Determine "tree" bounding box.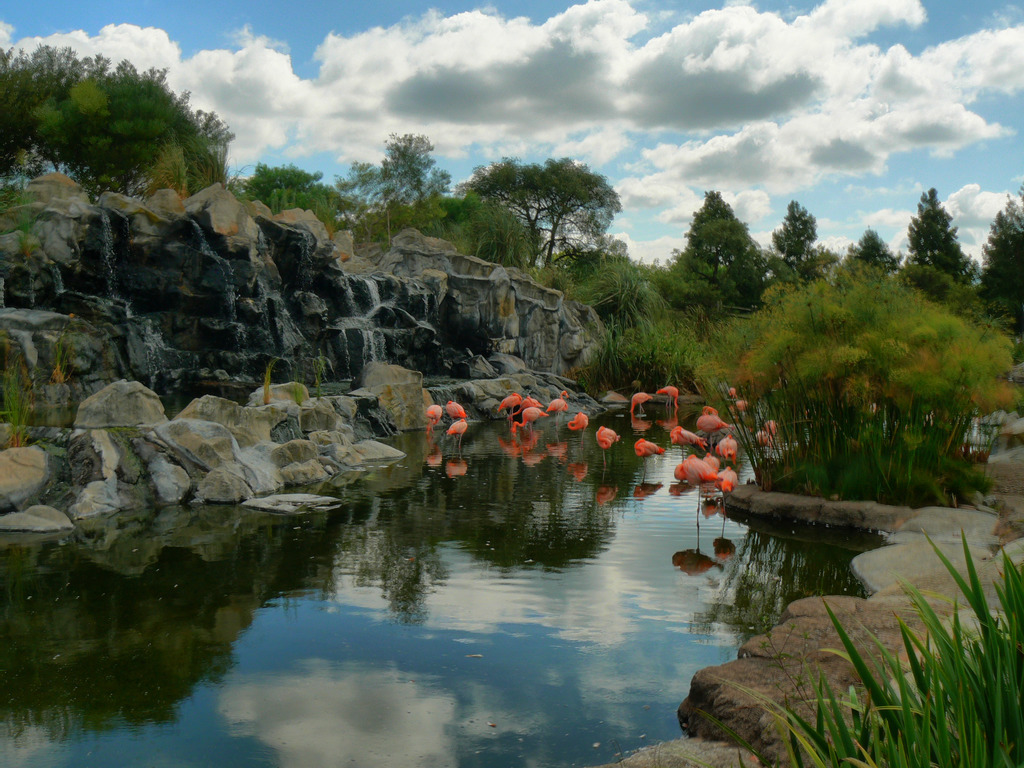
Determined: (335,132,443,227).
